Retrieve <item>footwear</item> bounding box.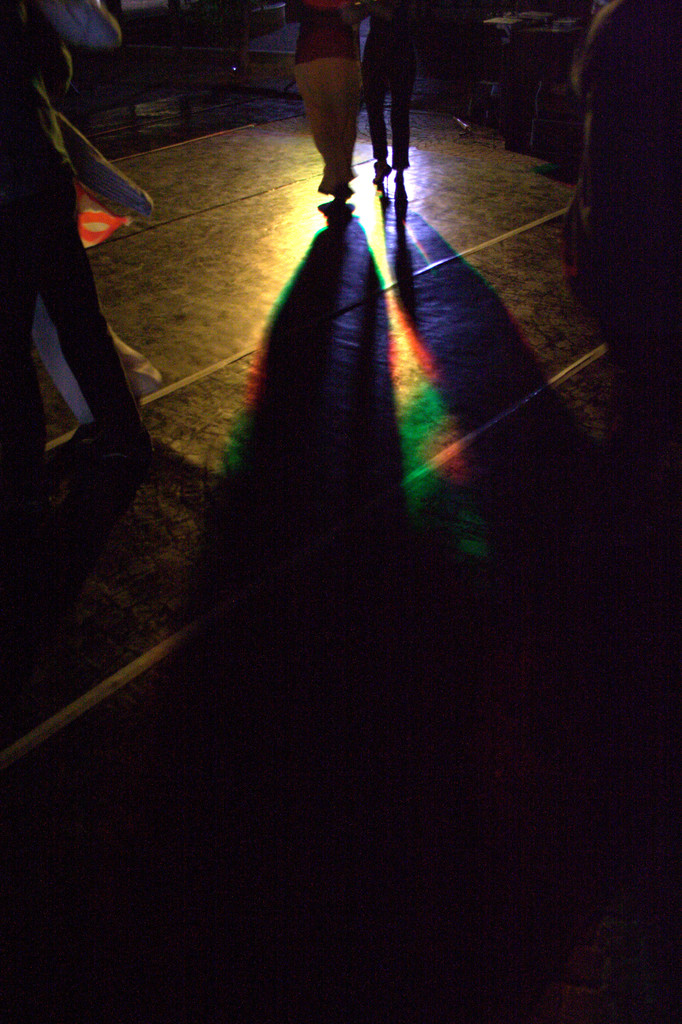
Bounding box: [x1=375, y1=161, x2=393, y2=184].
